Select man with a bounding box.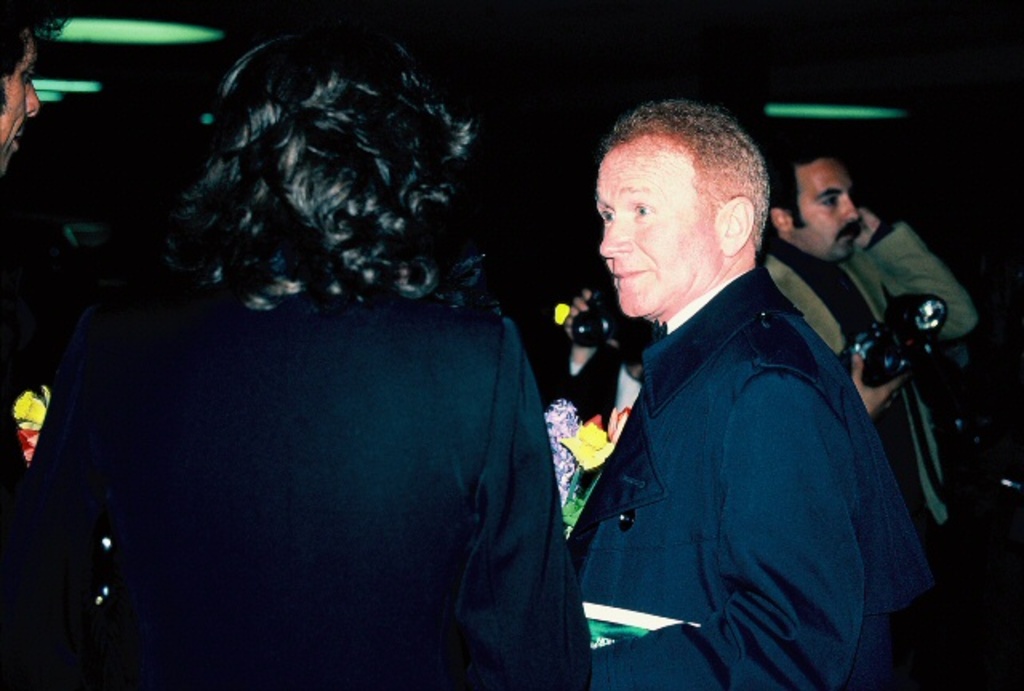
(0, 0, 83, 542).
